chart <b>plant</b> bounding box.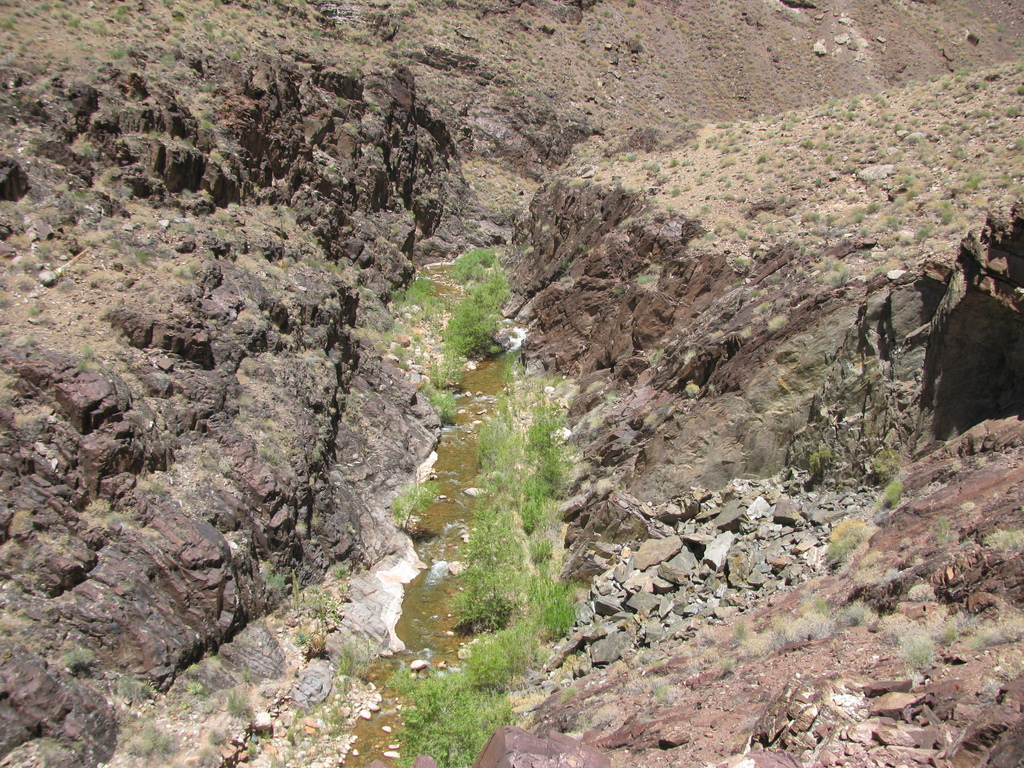
Charted: BBox(71, 184, 92, 202).
